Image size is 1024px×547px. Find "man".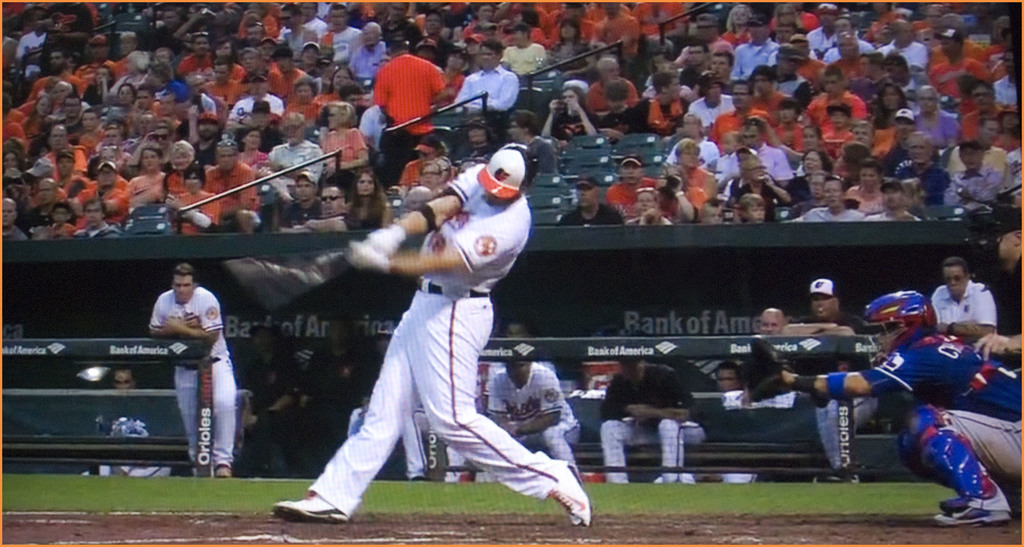
BBox(722, 16, 772, 75).
